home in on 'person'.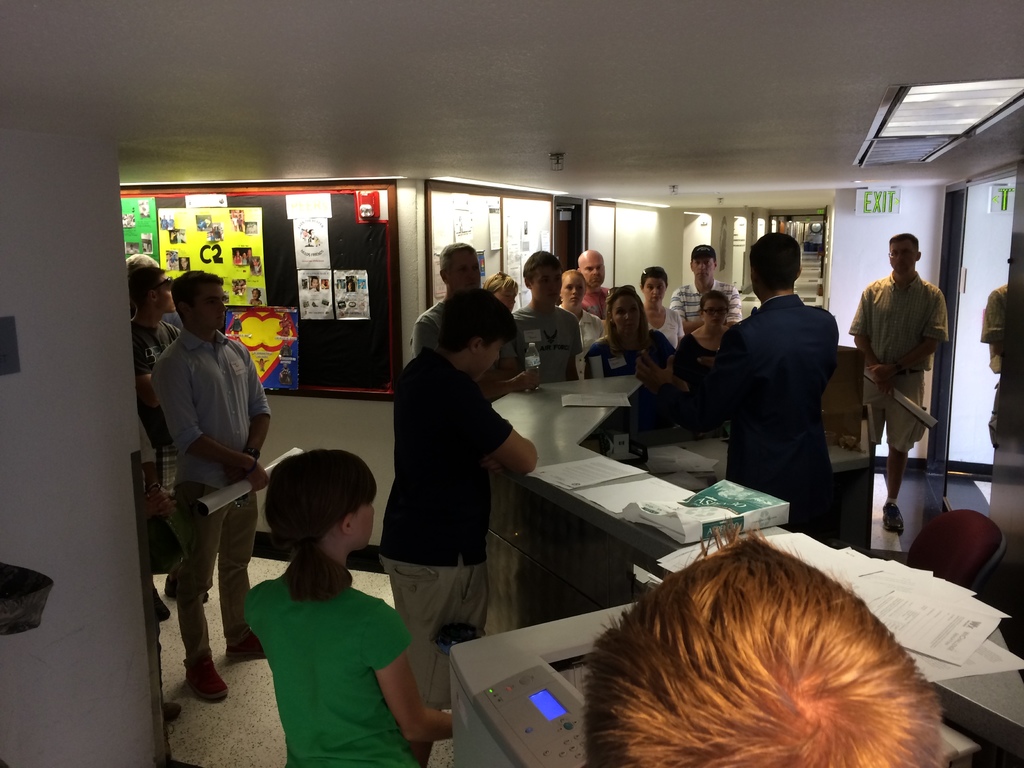
Homed in at (x1=243, y1=454, x2=456, y2=767).
